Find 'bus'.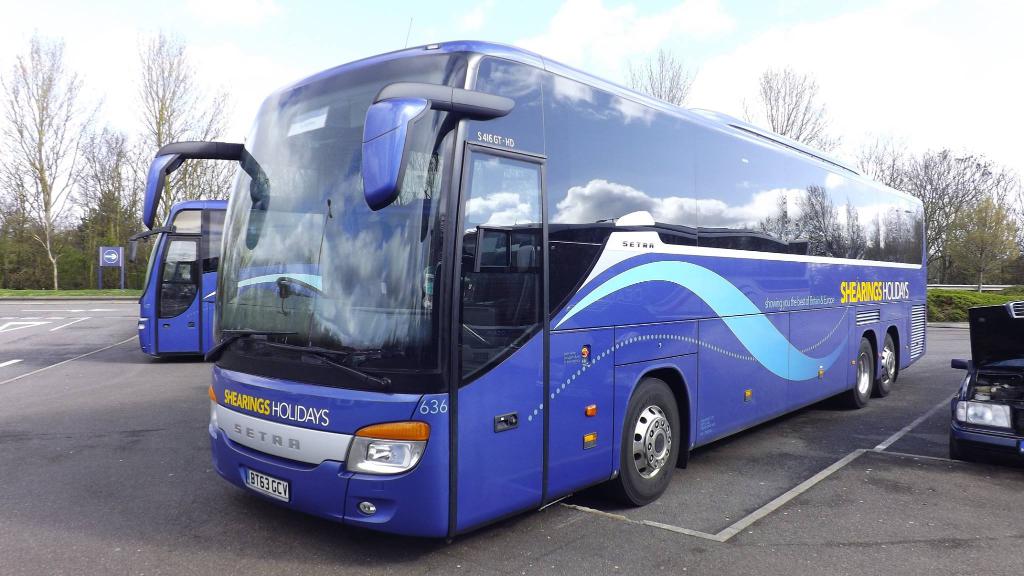
left=122, top=199, right=499, bottom=360.
